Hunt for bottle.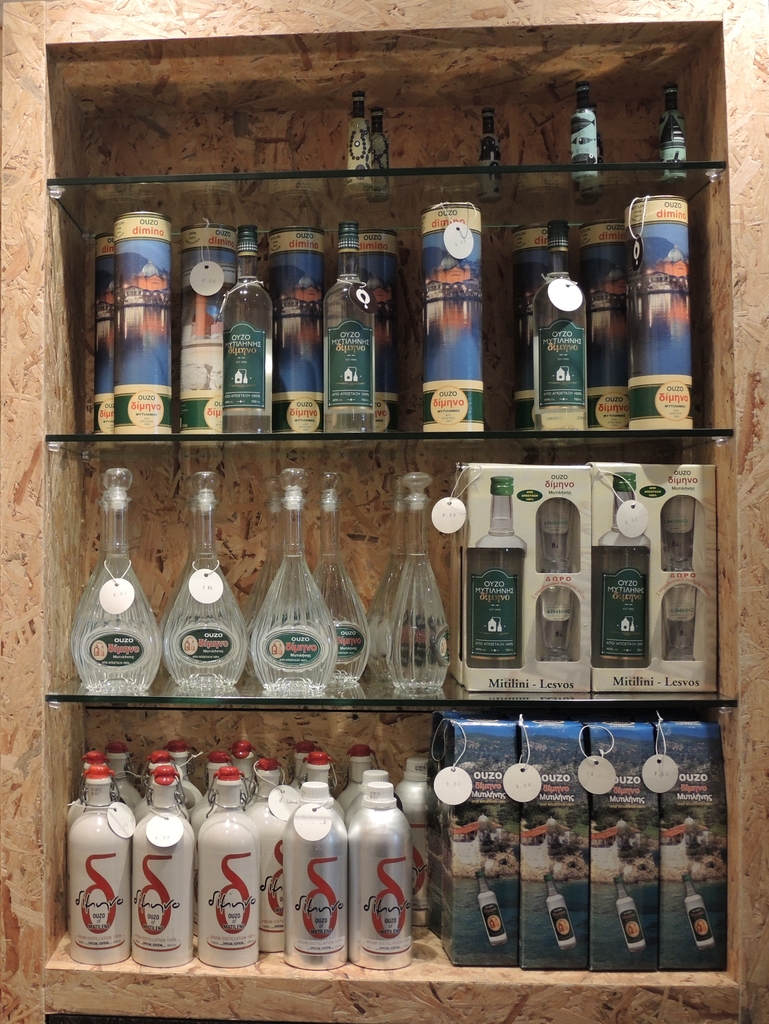
Hunted down at <region>239, 476, 288, 680</region>.
